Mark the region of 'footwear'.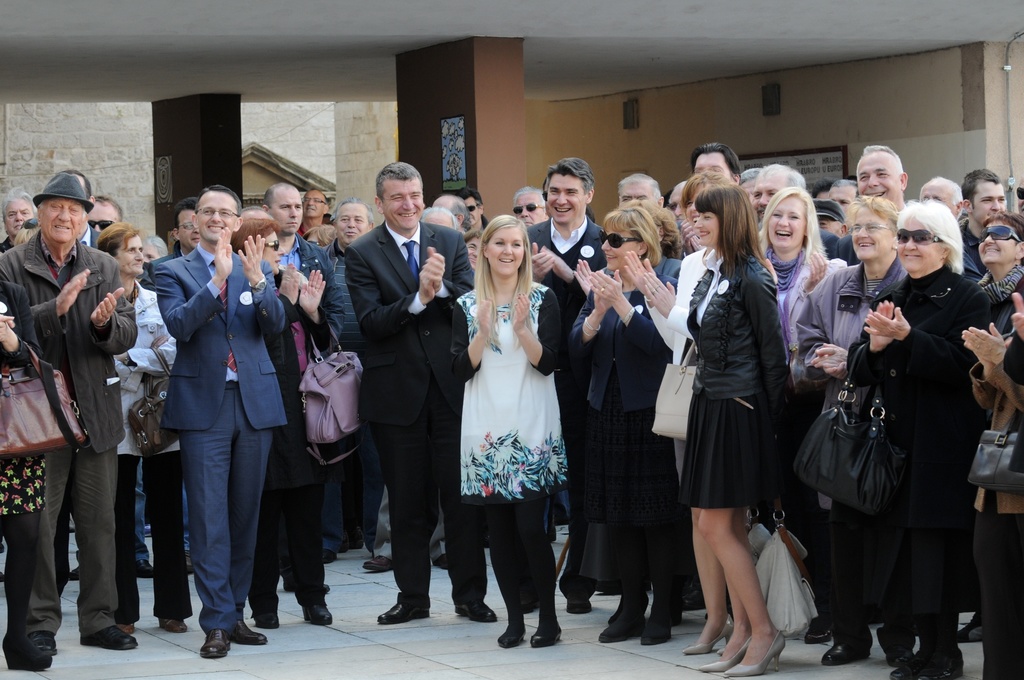
Region: select_region(682, 591, 706, 611).
